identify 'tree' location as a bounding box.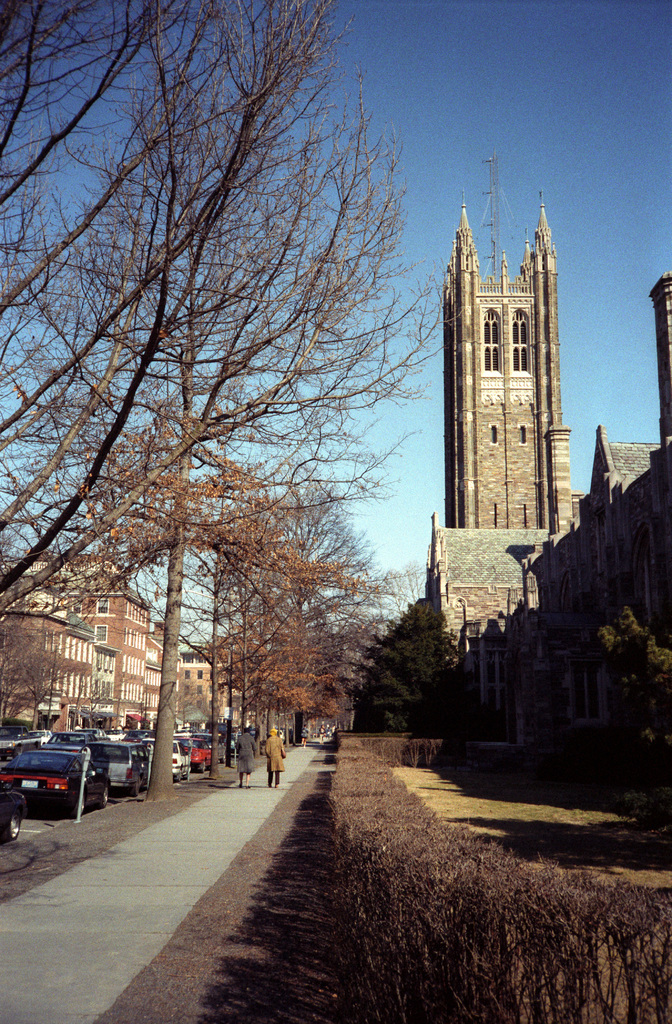
box(598, 611, 671, 829).
